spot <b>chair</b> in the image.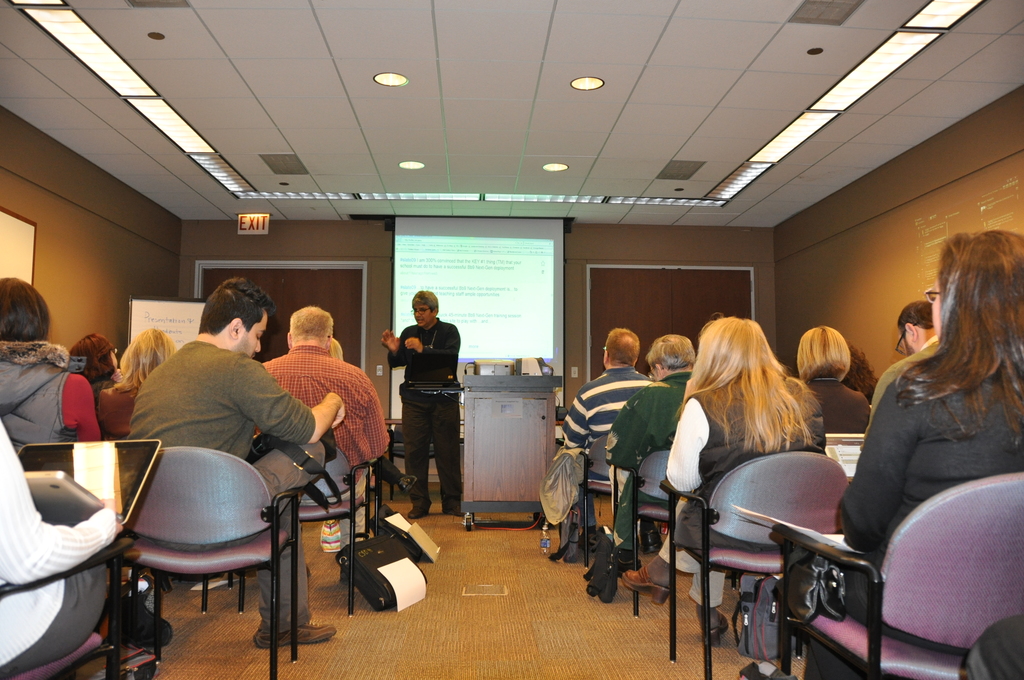
<b>chair</b> found at <bbox>767, 473, 1023, 679</bbox>.
